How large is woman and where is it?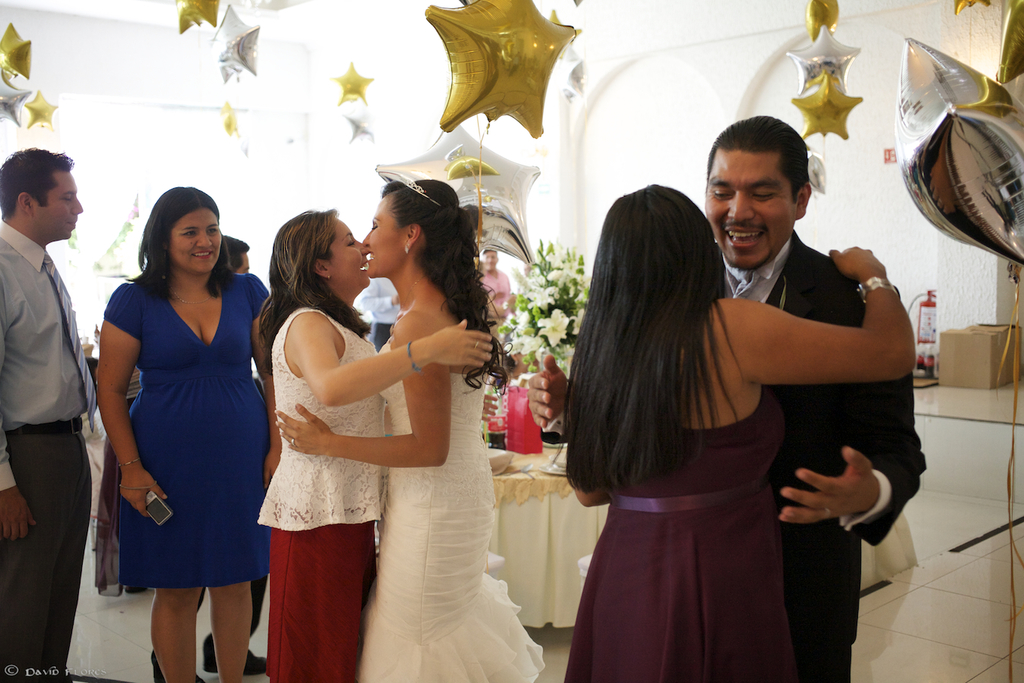
Bounding box: {"x1": 284, "y1": 172, "x2": 551, "y2": 682}.
